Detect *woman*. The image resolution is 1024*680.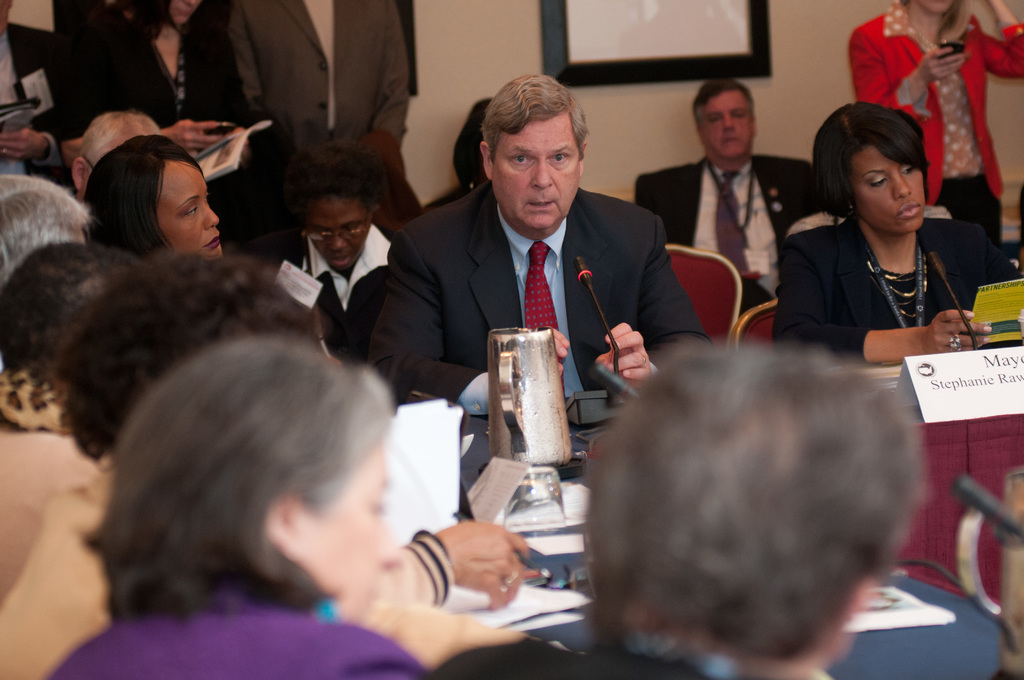
<box>53,0,259,161</box>.
